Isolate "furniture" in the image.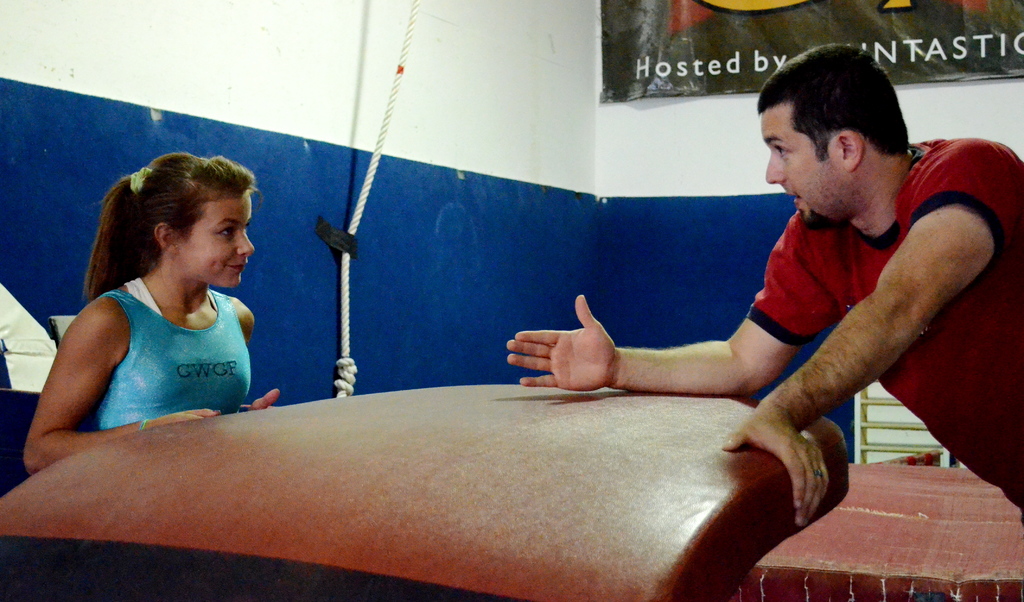
Isolated region: (x1=0, y1=391, x2=77, y2=495).
